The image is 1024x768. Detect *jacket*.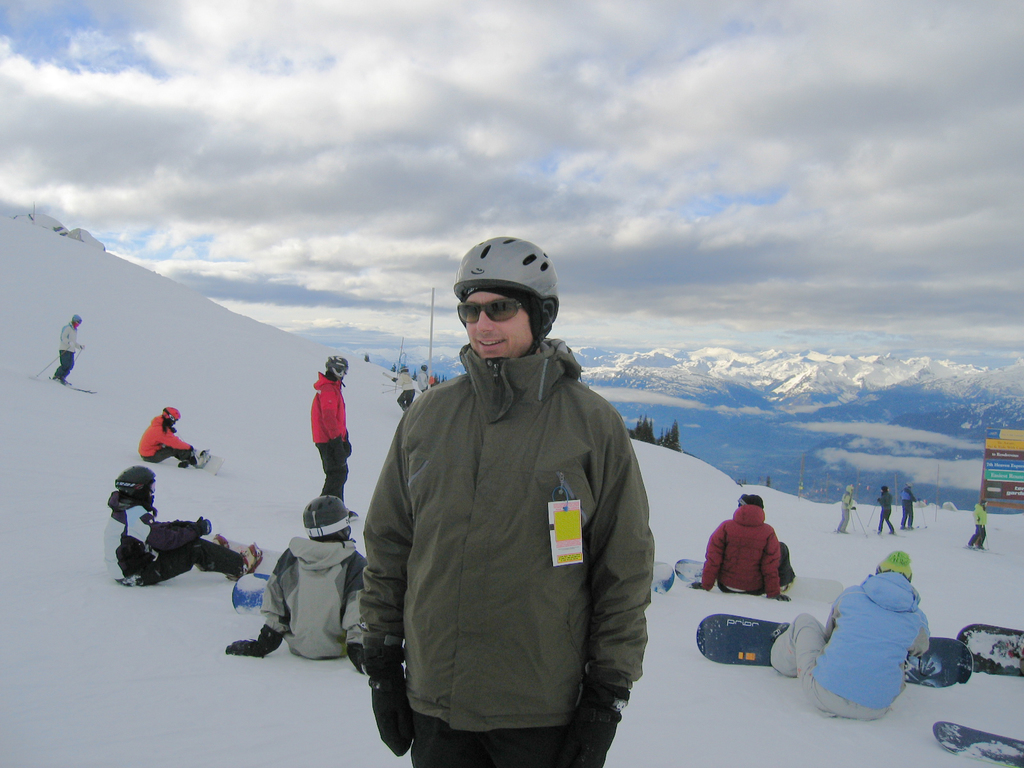
Detection: {"left": 106, "top": 498, "right": 204, "bottom": 588}.
